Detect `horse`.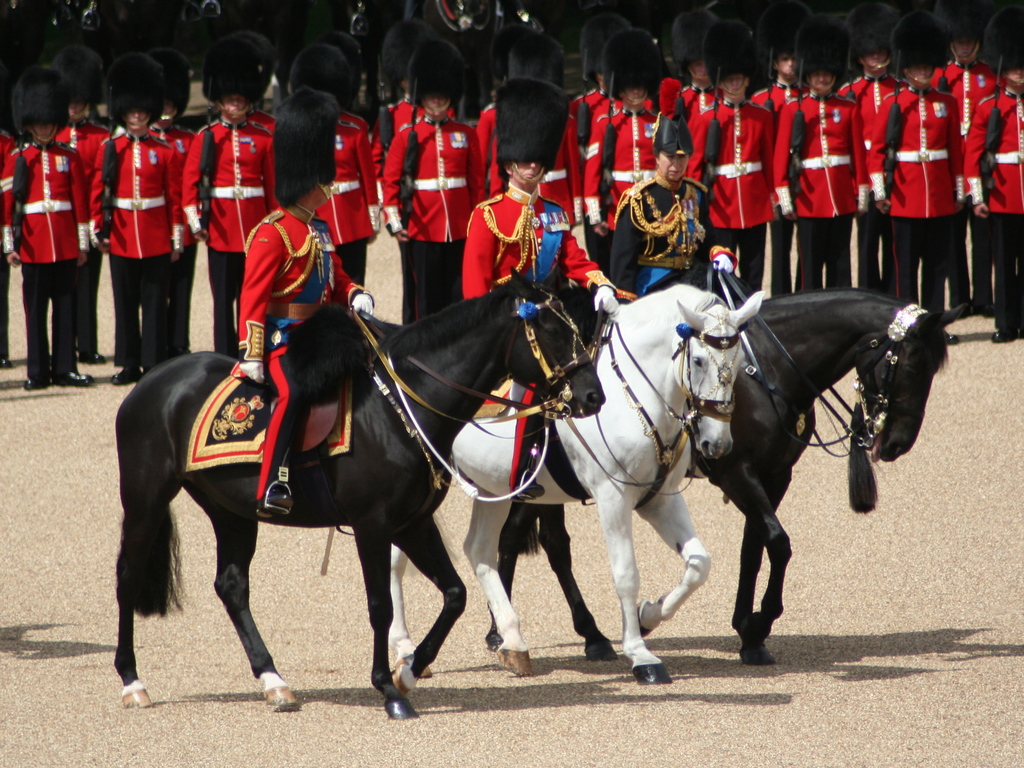
Detected at box=[109, 265, 605, 717].
